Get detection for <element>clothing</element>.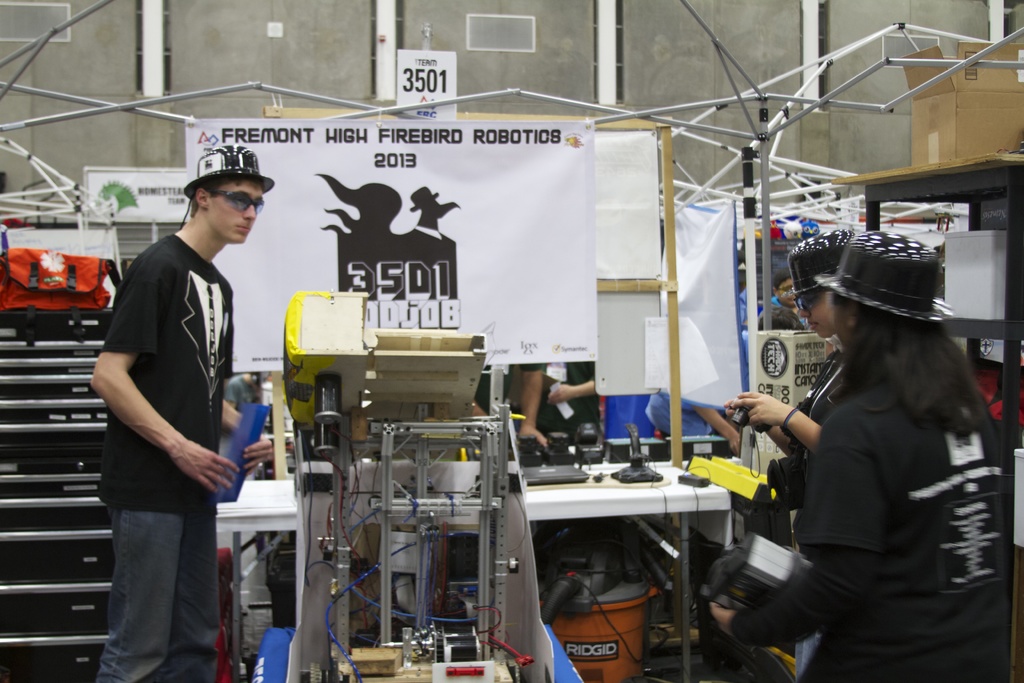
Detection: crop(97, 230, 222, 682).
